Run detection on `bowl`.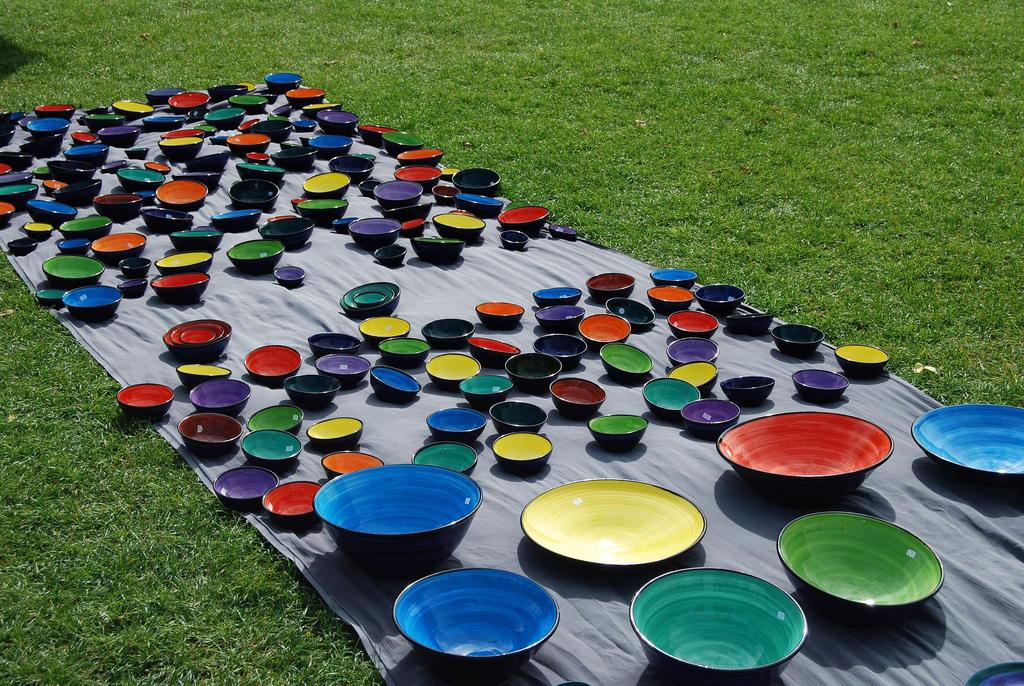
Result: <region>86, 115, 124, 133</region>.
